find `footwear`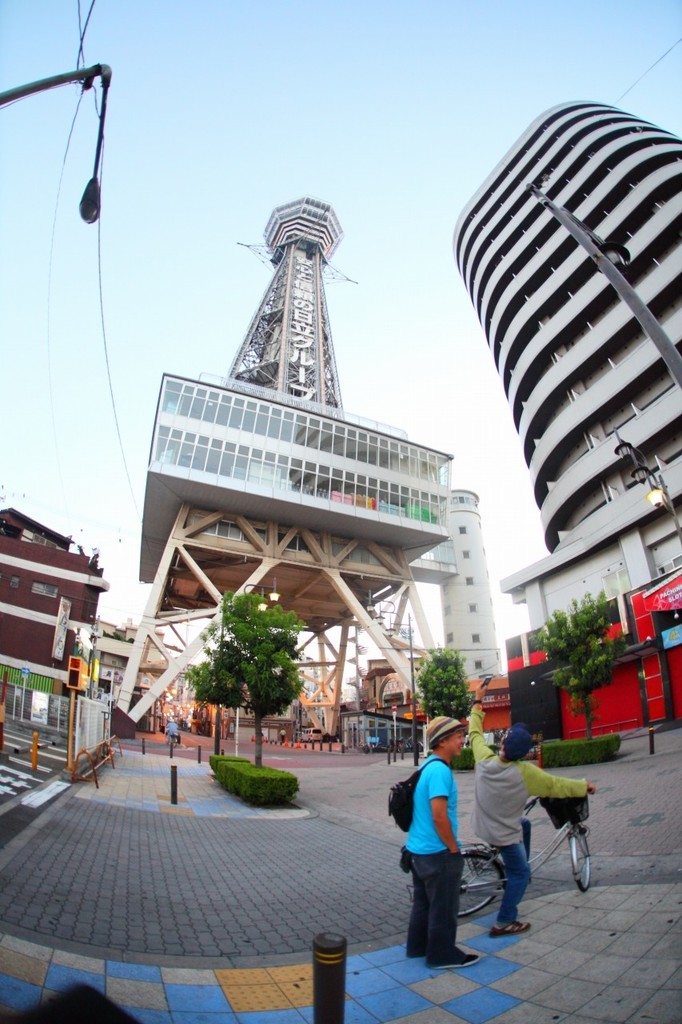
{"x1": 427, "y1": 950, "x2": 482, "y2": 973}
